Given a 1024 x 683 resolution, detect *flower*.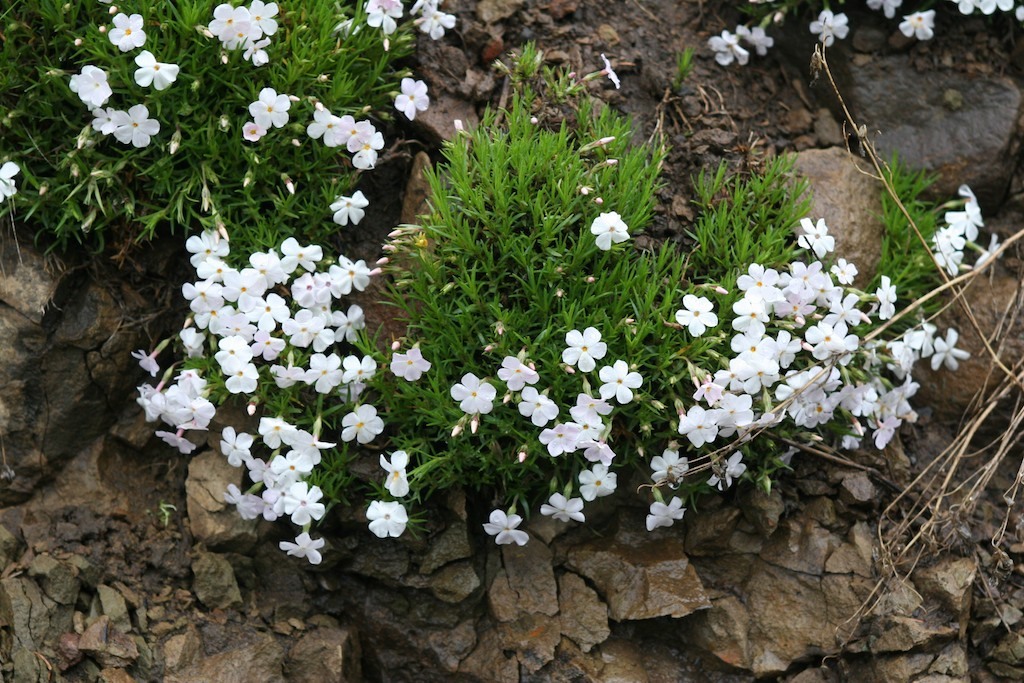
{"x1": 807, "y1": 4, "x2": 847, "y2": 46}.
